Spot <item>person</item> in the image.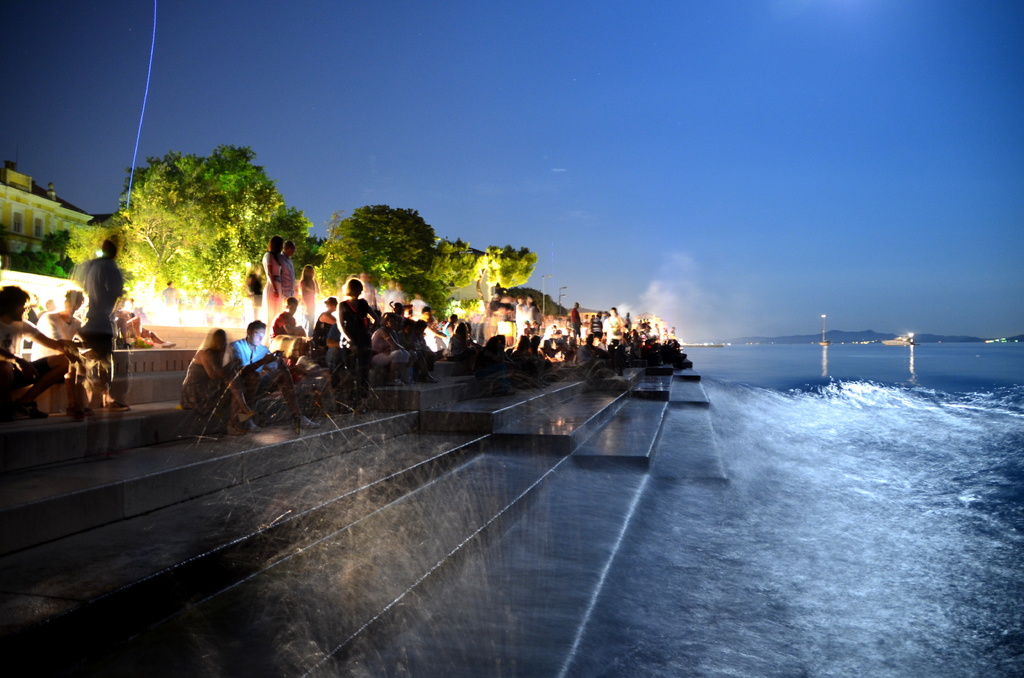
<item>person</item> found at [x1=1, y1=286, x2=75, y2=420].
